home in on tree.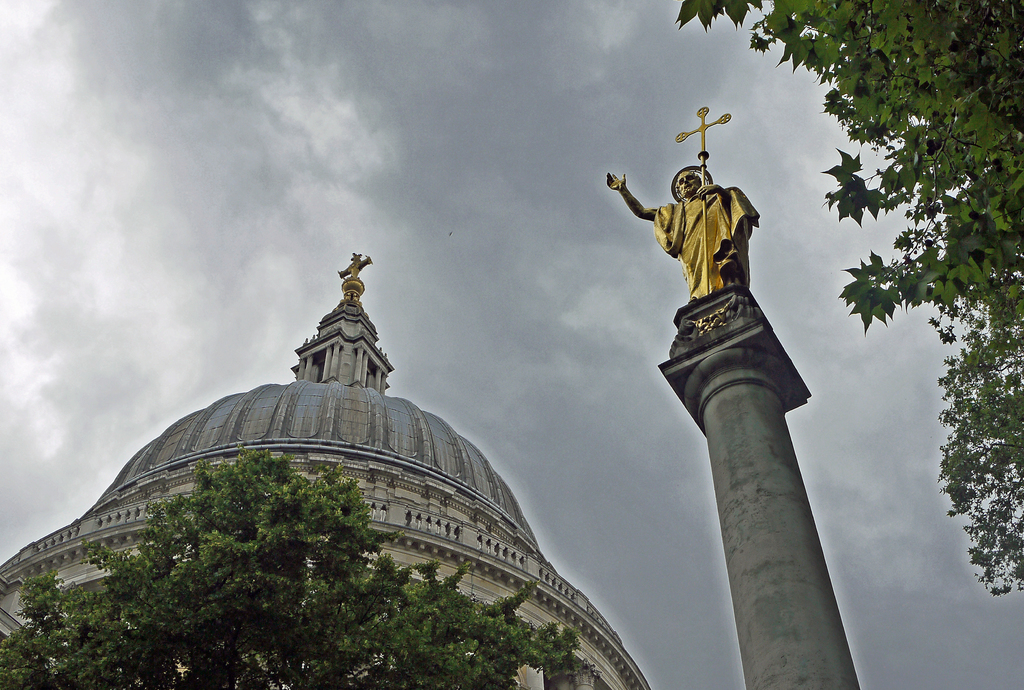
Homed in at left=666, top=0, right=1023, bottom=339.
